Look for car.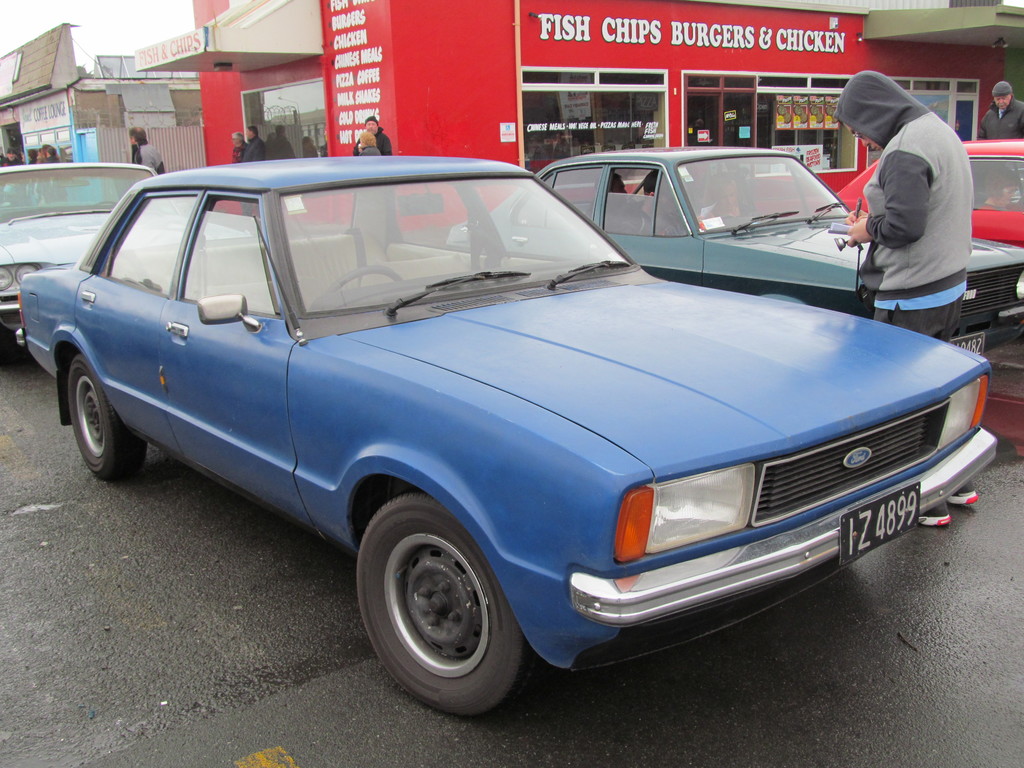
Found: [x1=833, y1=132, x2=1023, y2=239].
